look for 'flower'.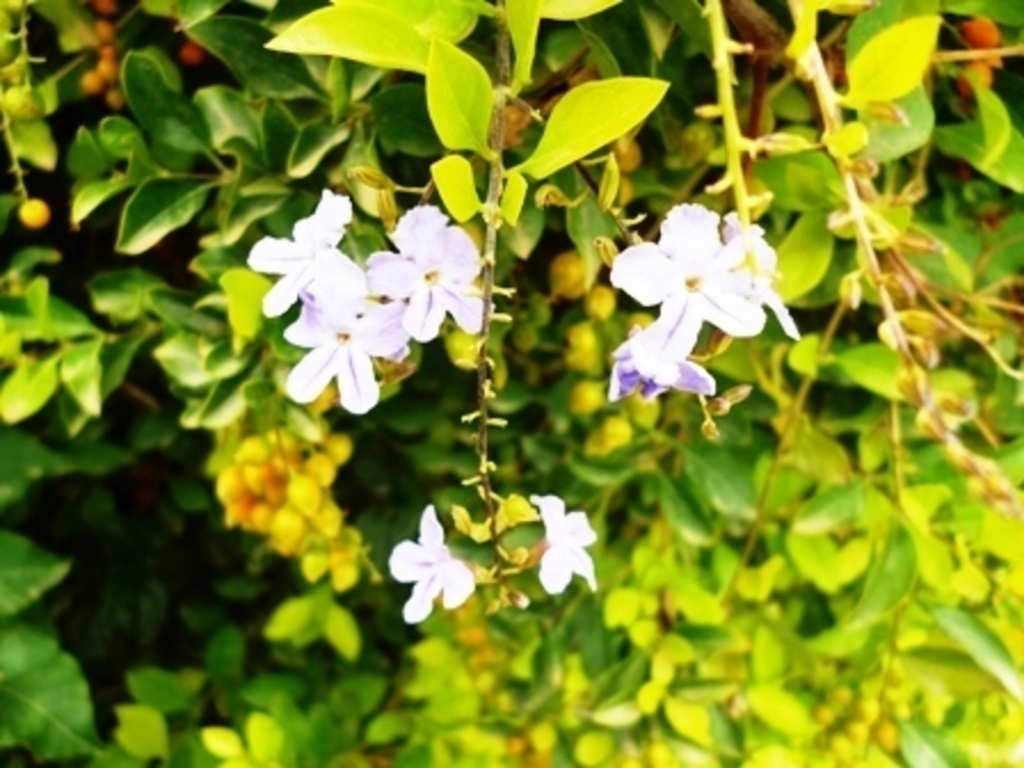
Found: bbox=(386, 501, 471, 629).
